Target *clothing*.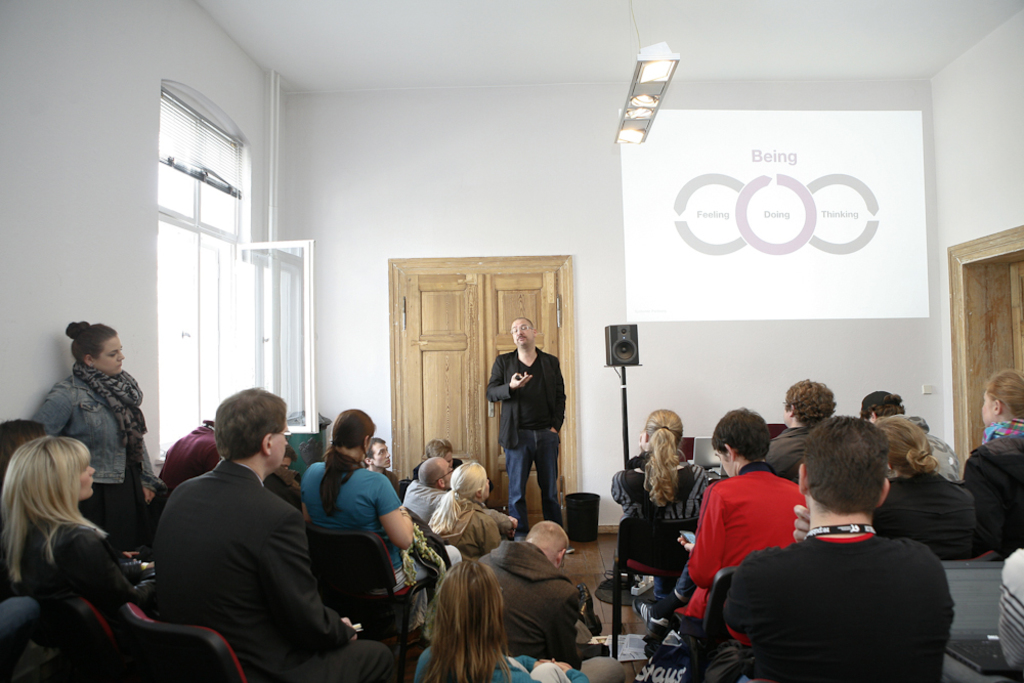
Target region: [left=391, top=478, right=447, bottom=532].
